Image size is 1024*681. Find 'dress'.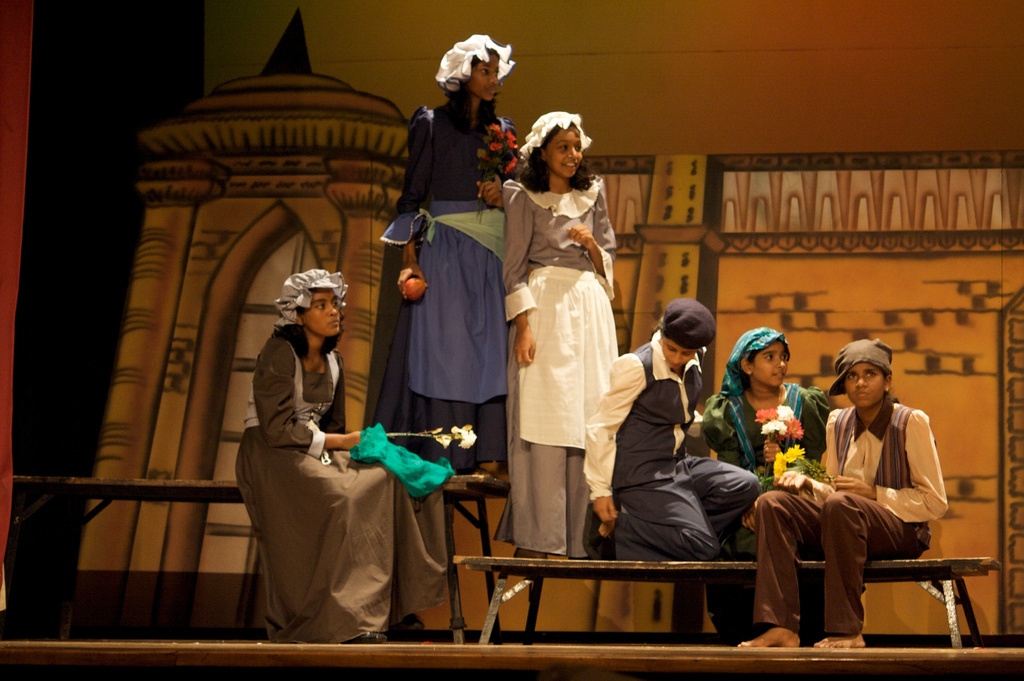
x1=362, y1=99, x2=518, y2=467.
